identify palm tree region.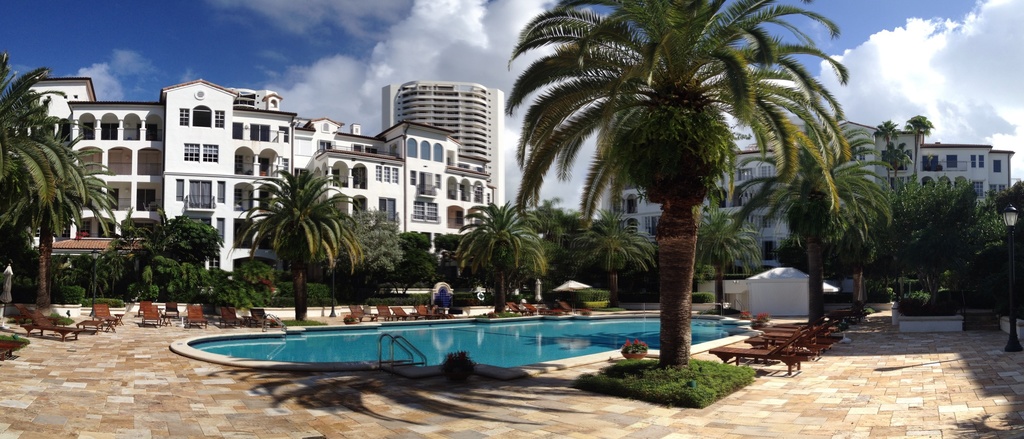
Region: <box>733,108,873,313</box>.
